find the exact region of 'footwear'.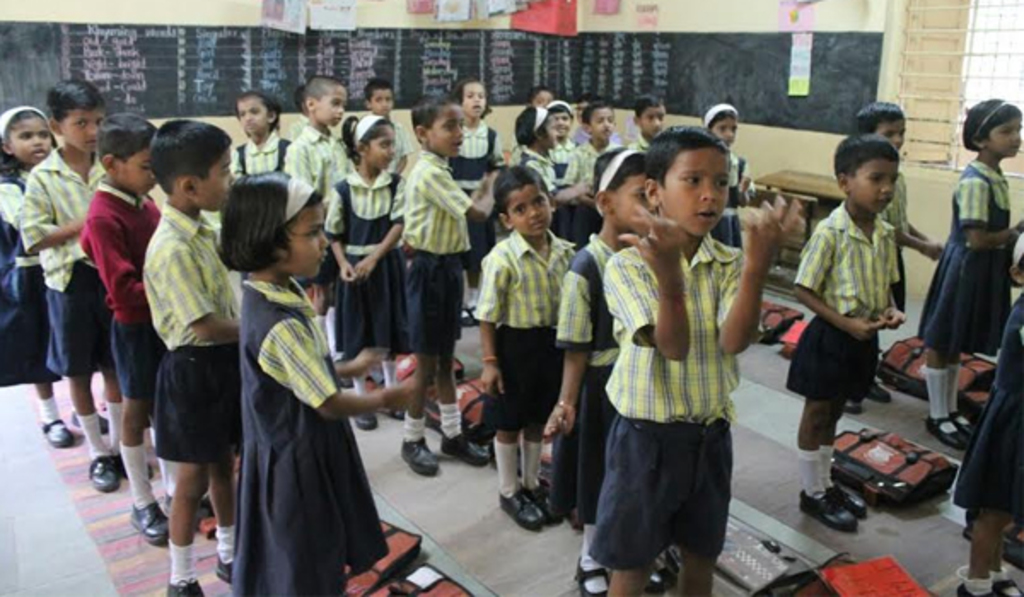
Exact region: BBox(350, 413, 384, 432).
